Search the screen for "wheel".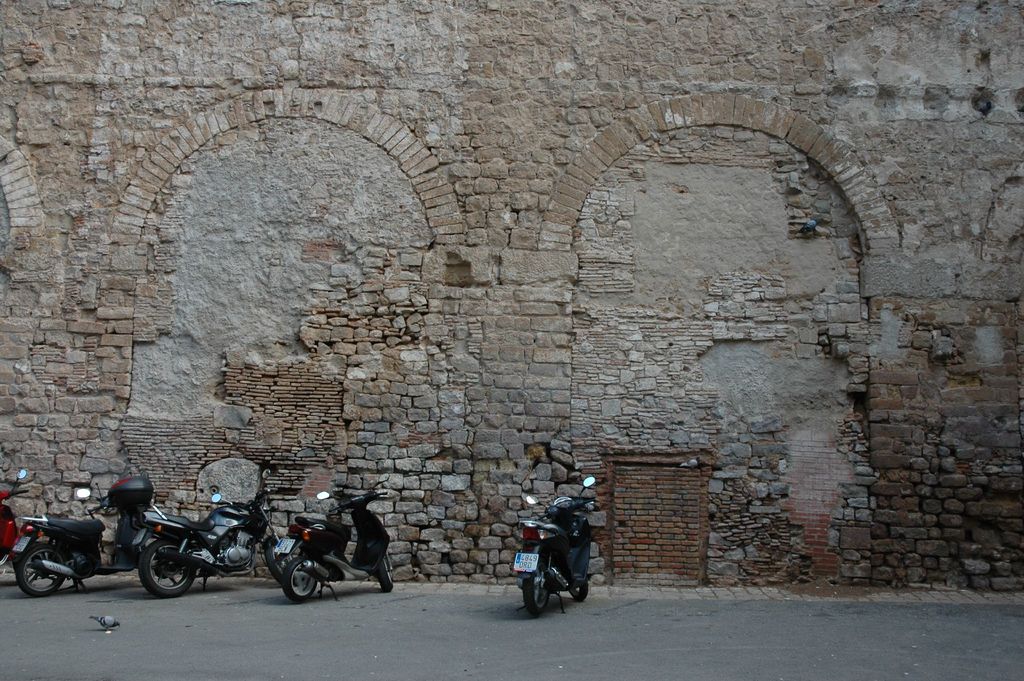
Found at [left=6, top=547, right=78, bottom=598].
